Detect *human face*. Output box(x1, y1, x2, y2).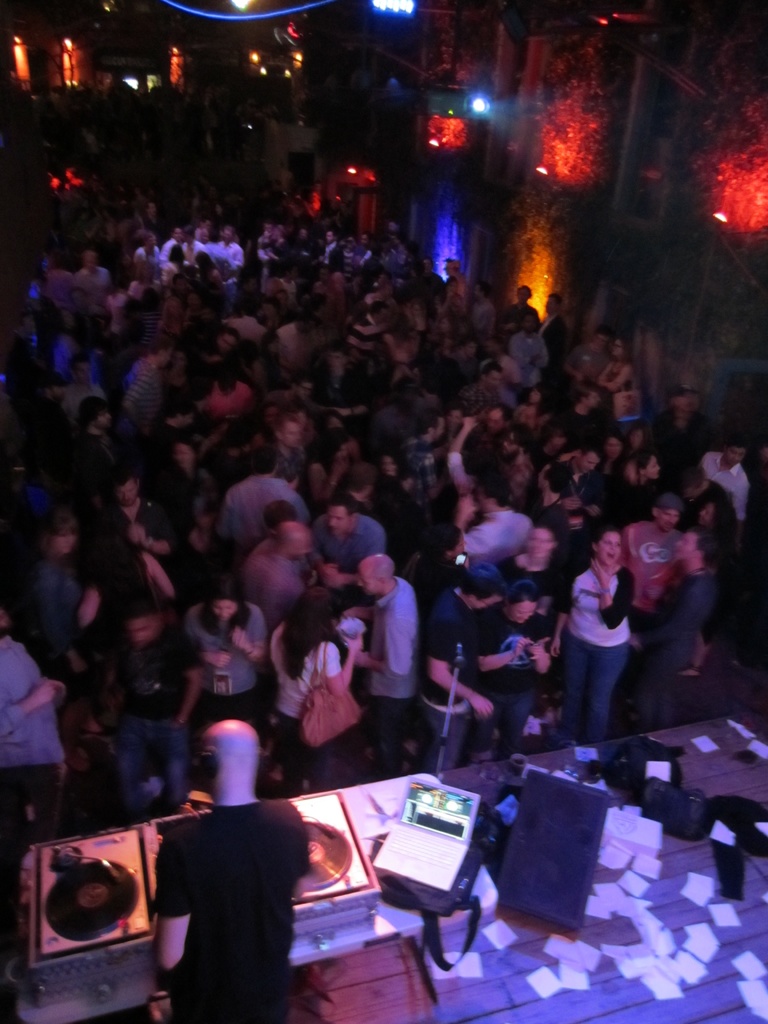
box(544, 296, 555, 314).
